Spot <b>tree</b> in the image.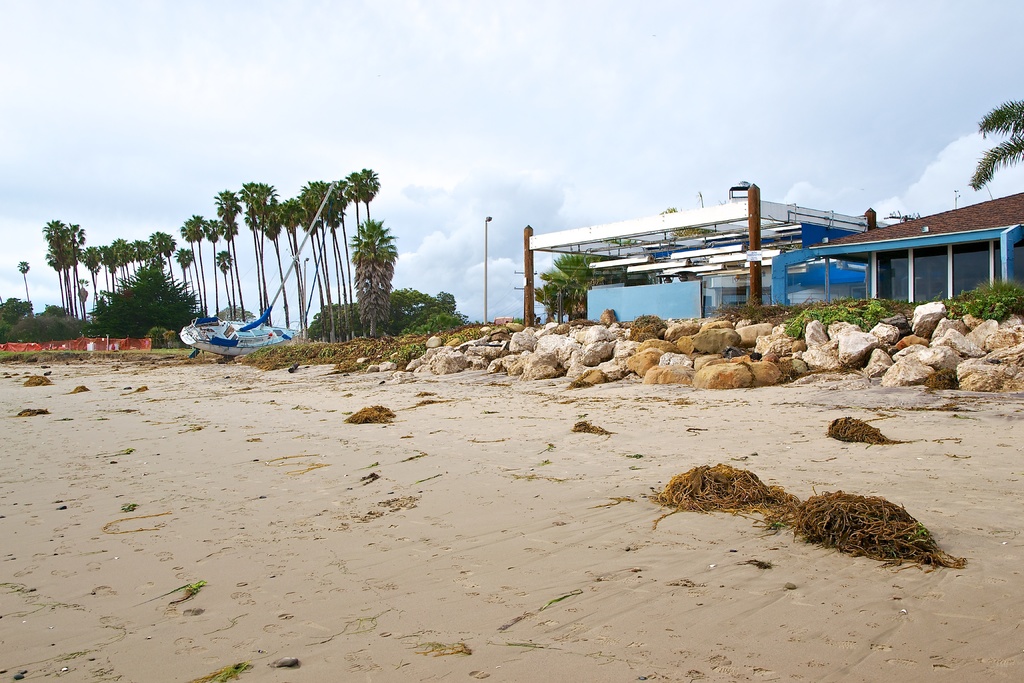
<b>tree</b> found at (x1=298, y1=181, x2=333, y2=336).
